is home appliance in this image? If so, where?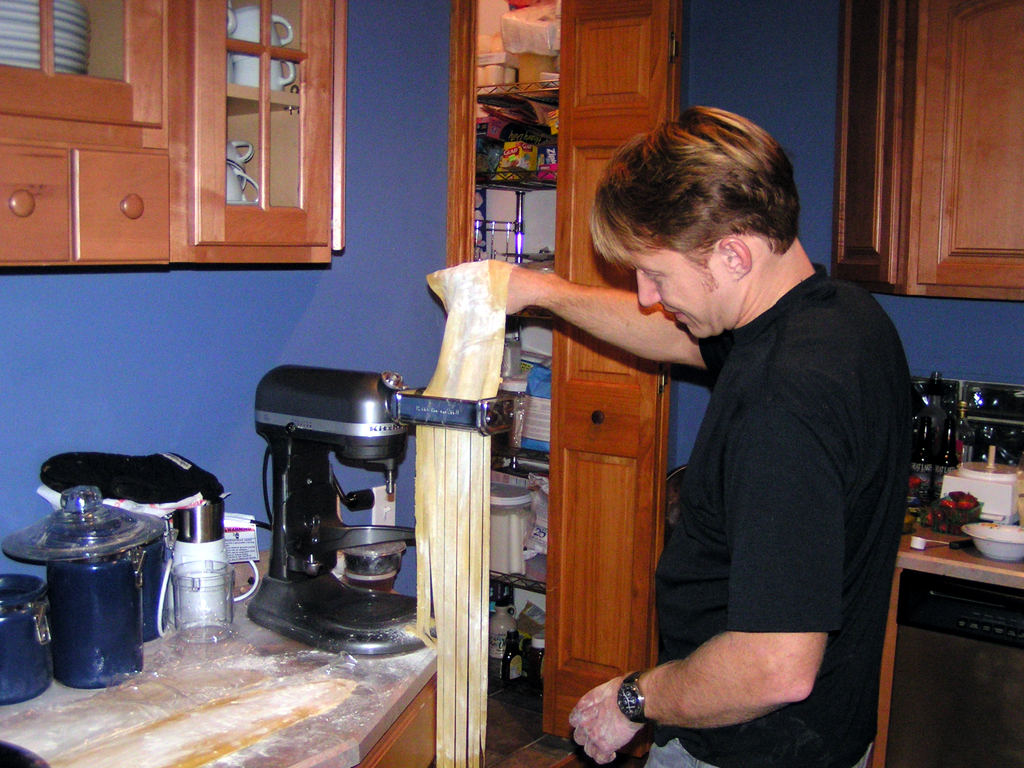
Yes, at BBox(935, 442, 1023, 528).
